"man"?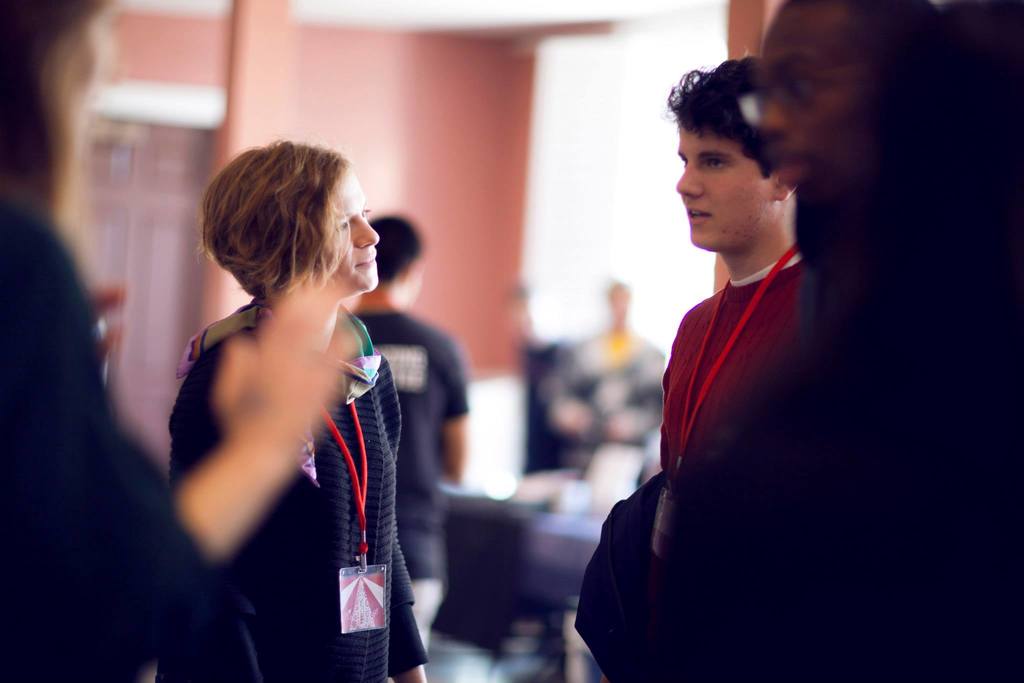
bbox(734, 0, 938, 197)
